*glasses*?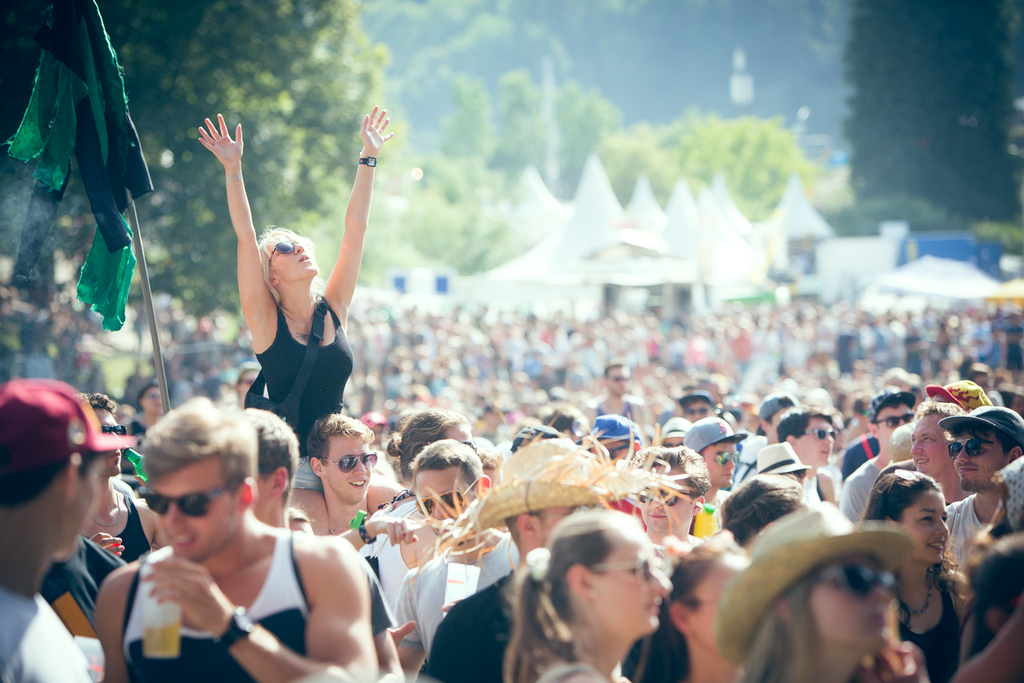
region(413, 475, 478, 517)
